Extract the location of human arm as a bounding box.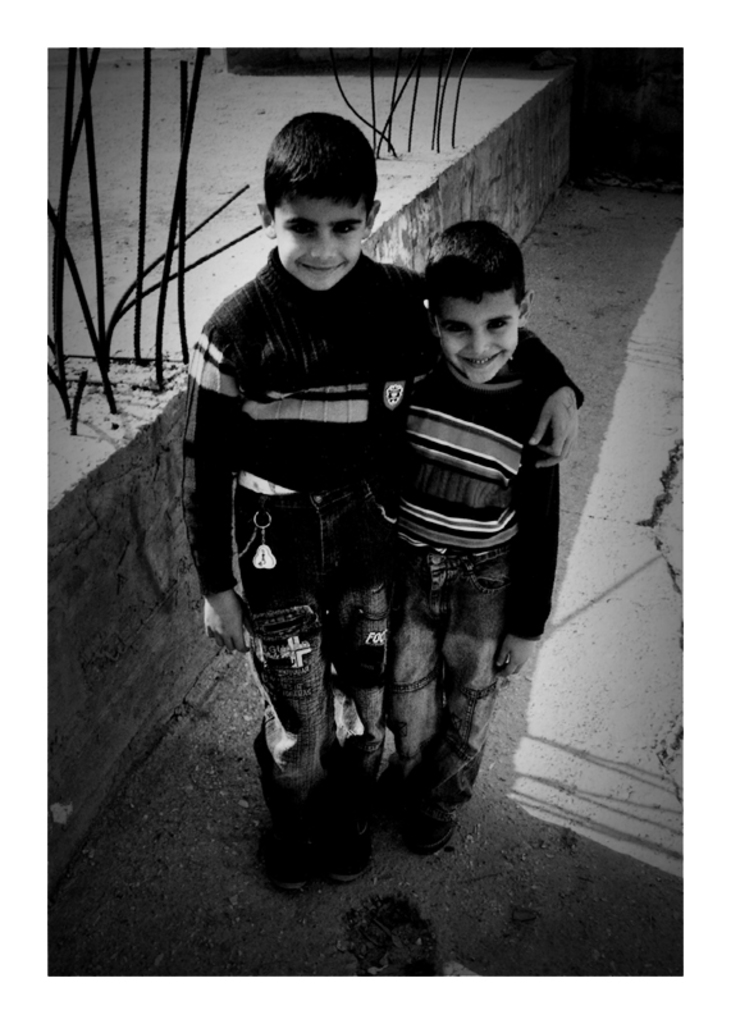
<box>506,323,590,472</box>.
